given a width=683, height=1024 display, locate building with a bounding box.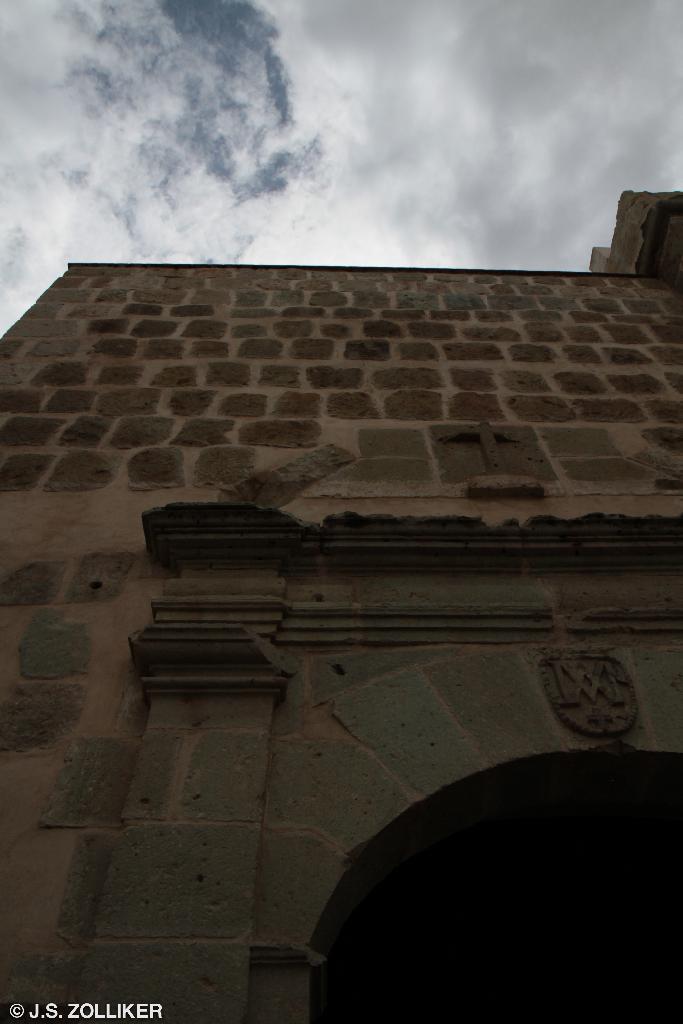
Located: 0/188/682/1023.
